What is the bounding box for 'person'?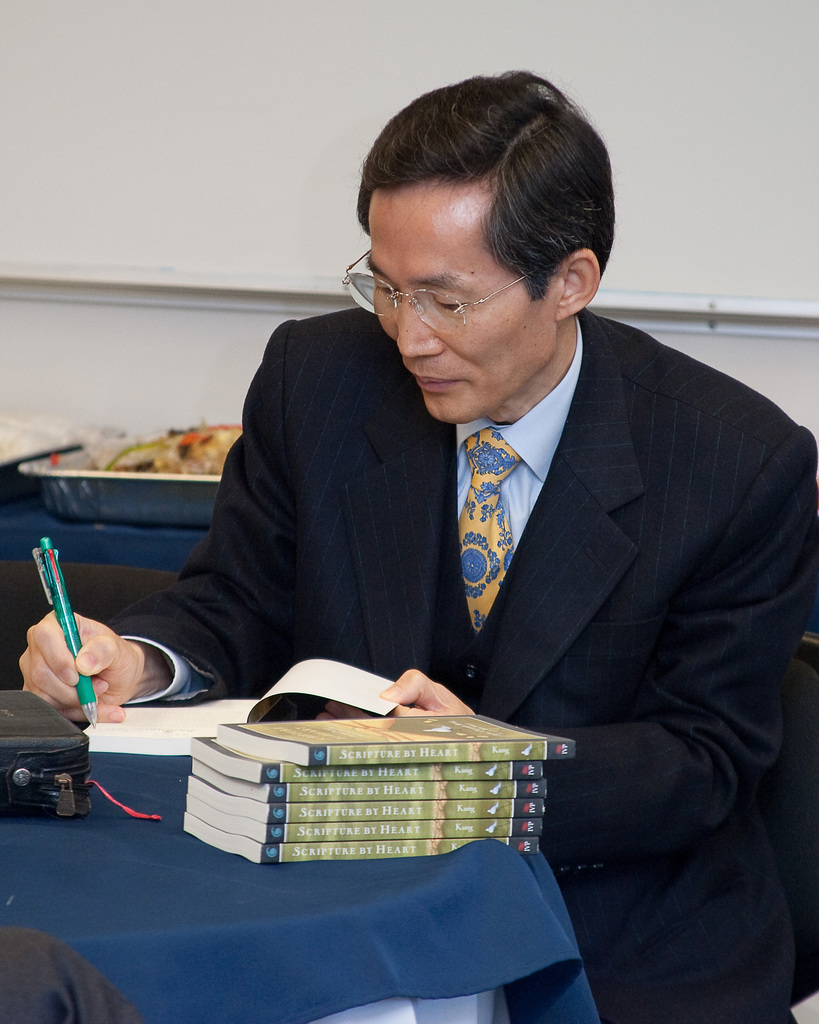
<bbox>0, 921, 138, 1023</bbox>.
